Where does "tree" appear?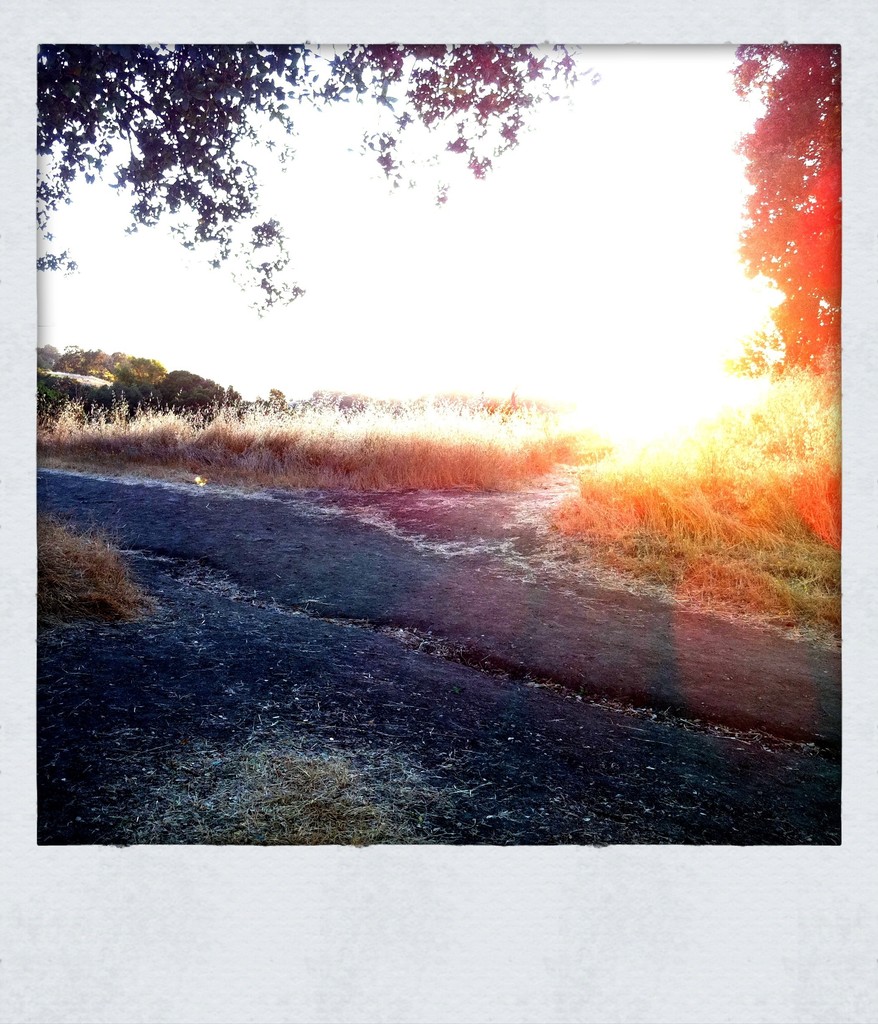
Appears at <bbox>35, 43, 605, 321</bbox>.
